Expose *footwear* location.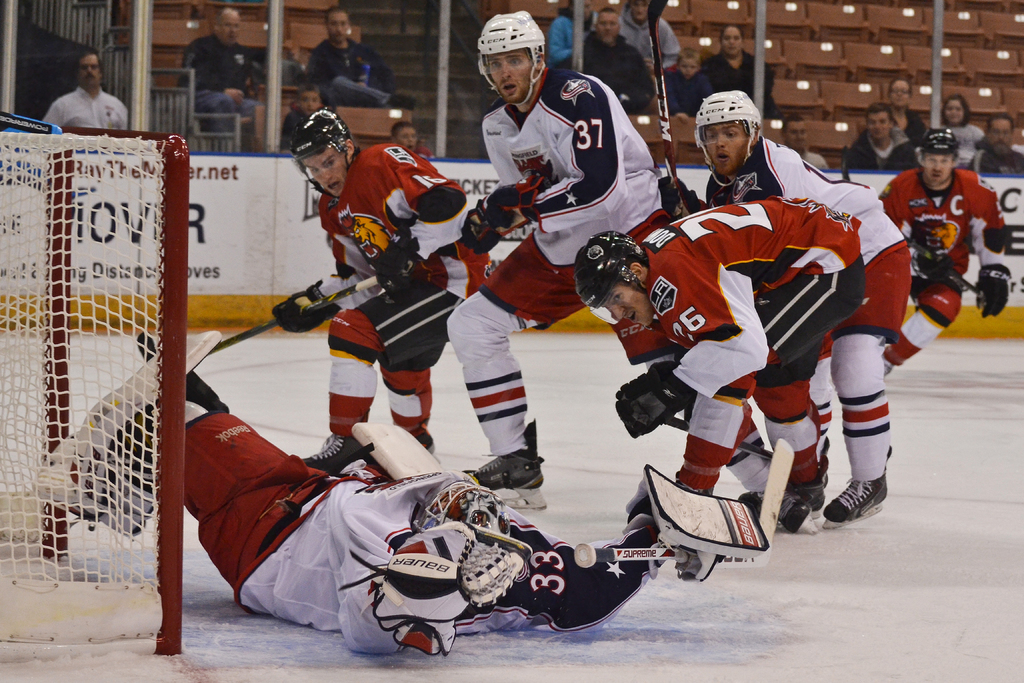
Exposed at <bbox>468, 454, 541, 491</bbox>.
